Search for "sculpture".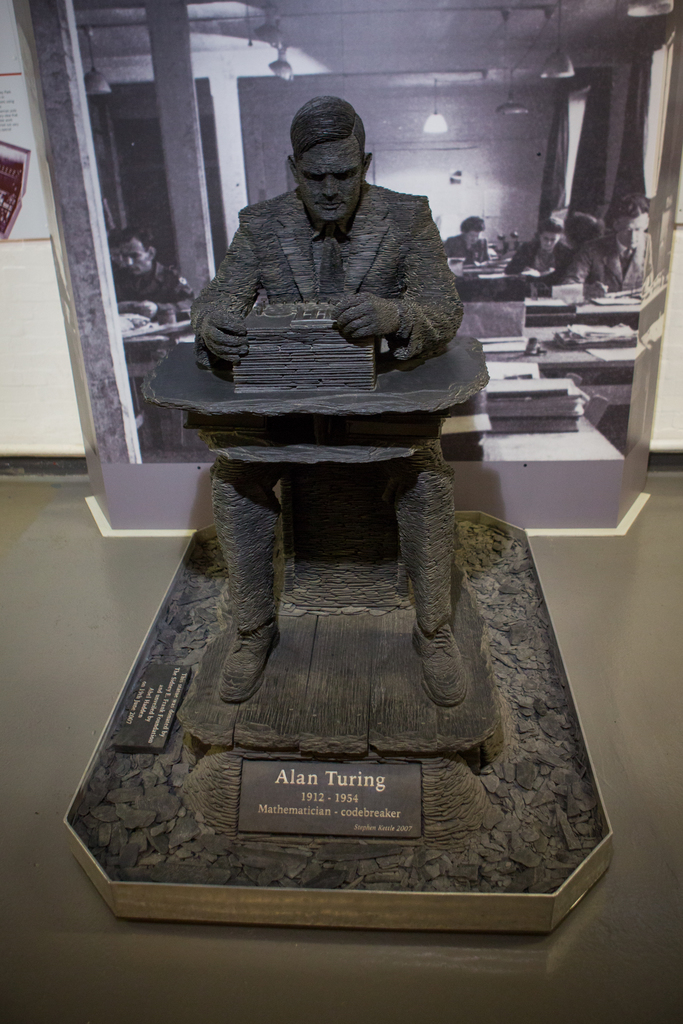
Found at 143, 95, 502, 772.
